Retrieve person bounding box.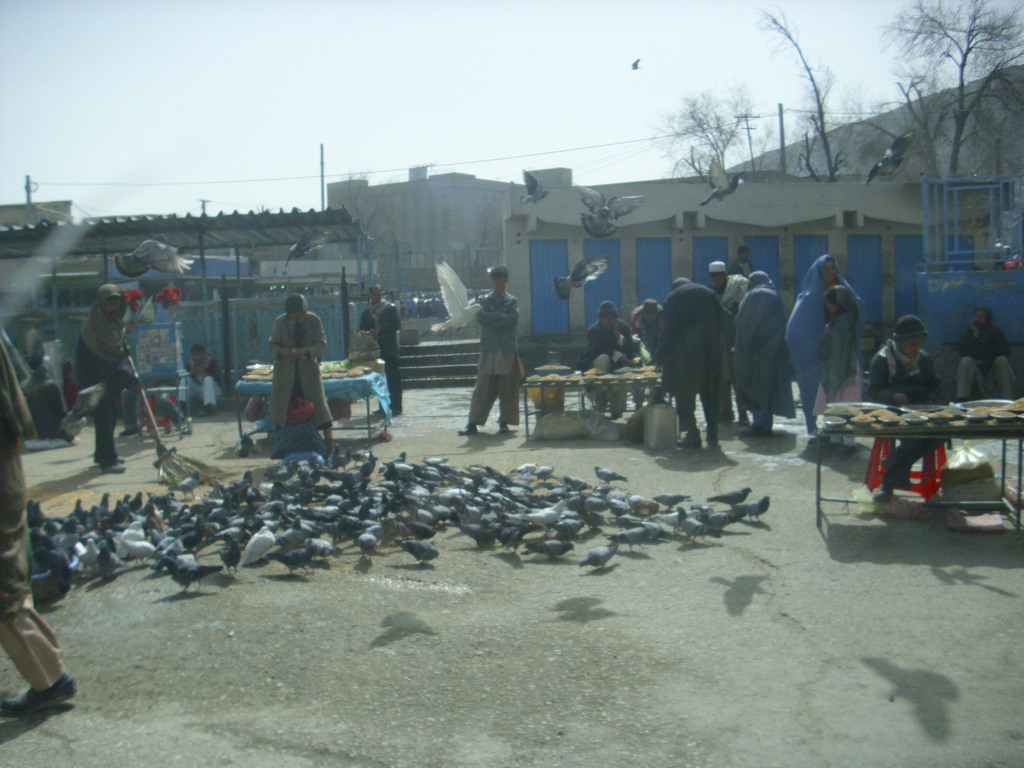
Bounding box: 588/300/637/423.
